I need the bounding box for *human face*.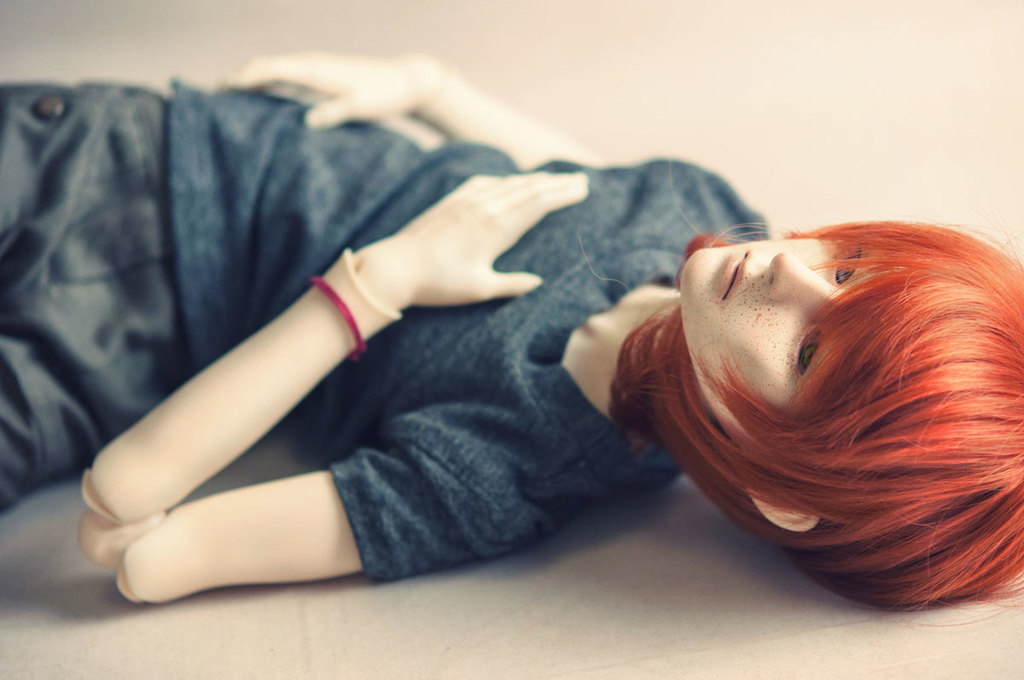
Here it is: [left=684, top=232, right=895, bottom=441].
